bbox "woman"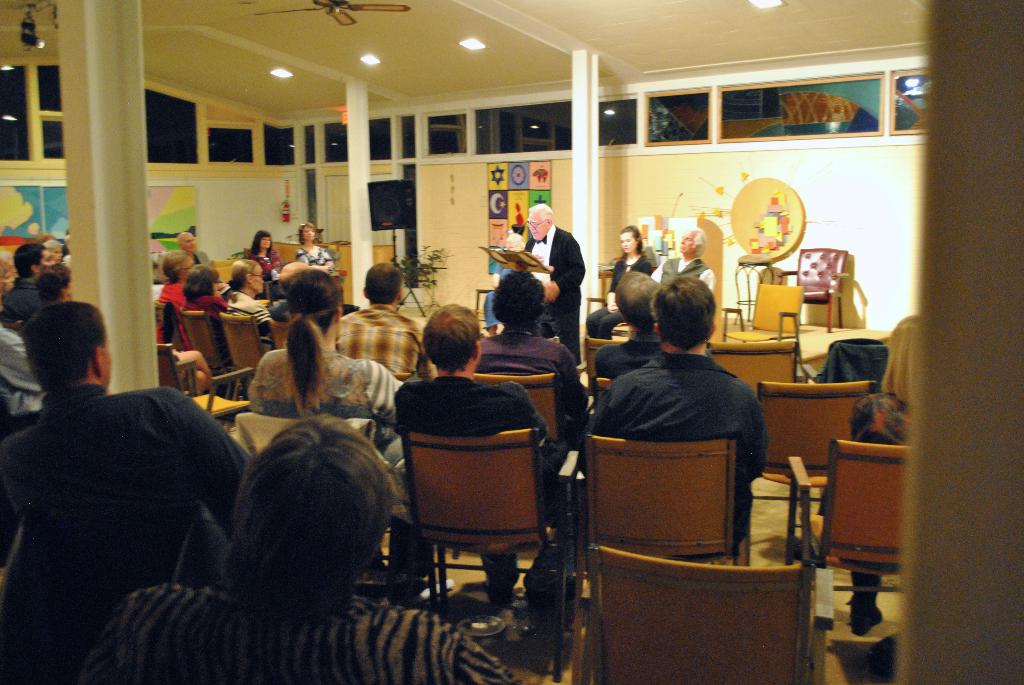
bbox=[43, 241, 66, 266]
